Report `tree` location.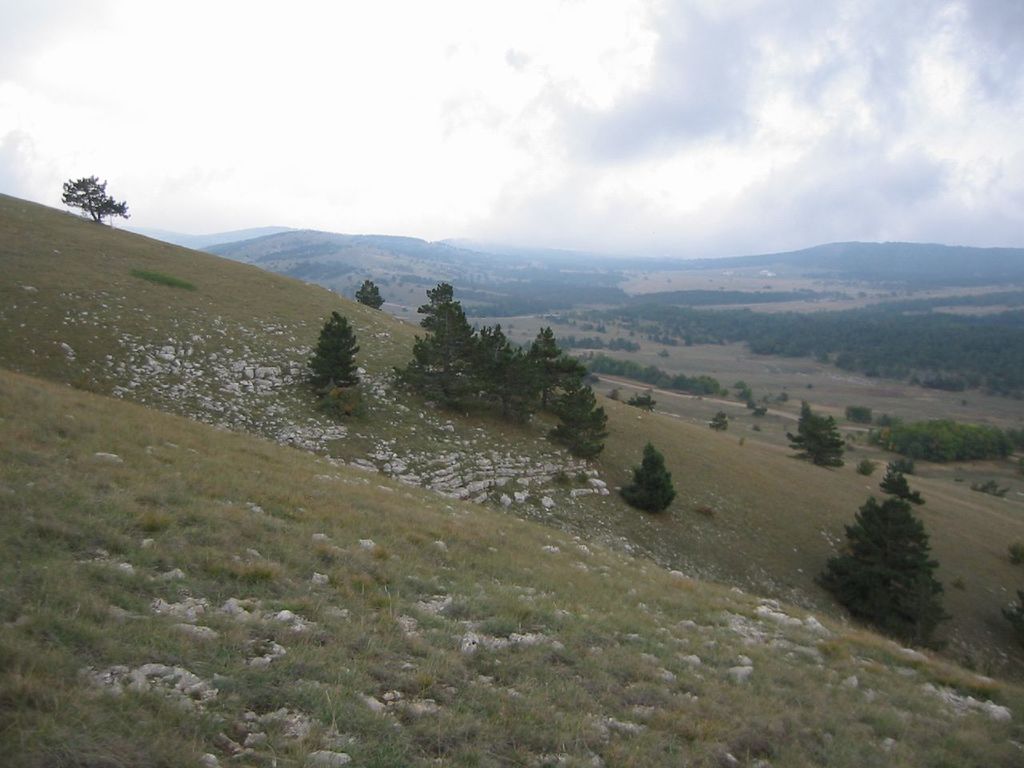
Report: select_region(615, 435, 674, 514).
